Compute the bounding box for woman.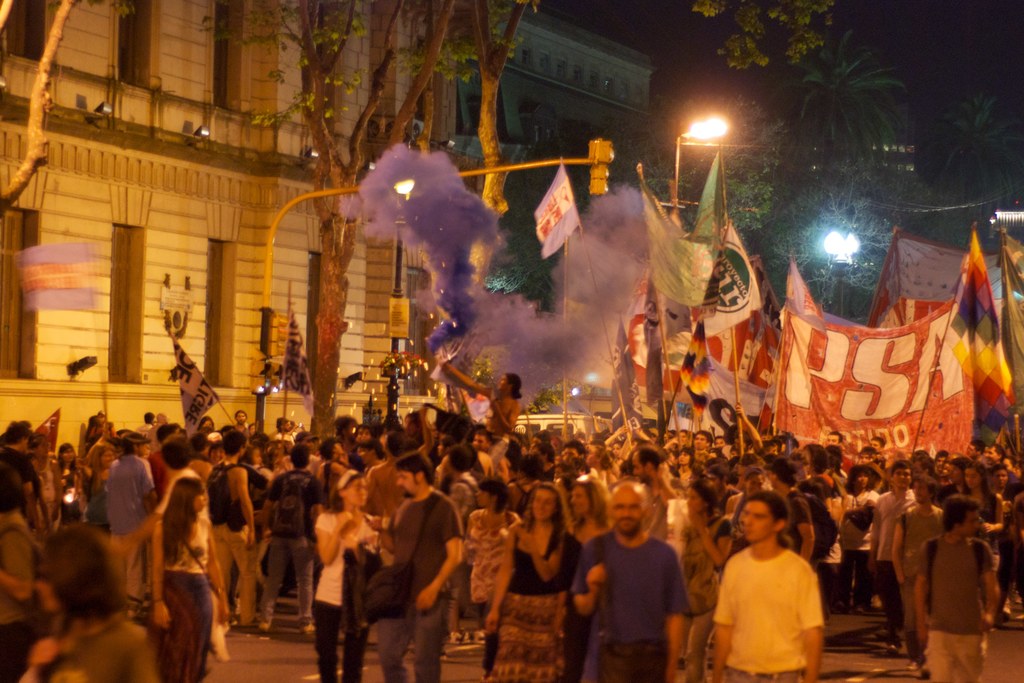
486,491,577,682.
